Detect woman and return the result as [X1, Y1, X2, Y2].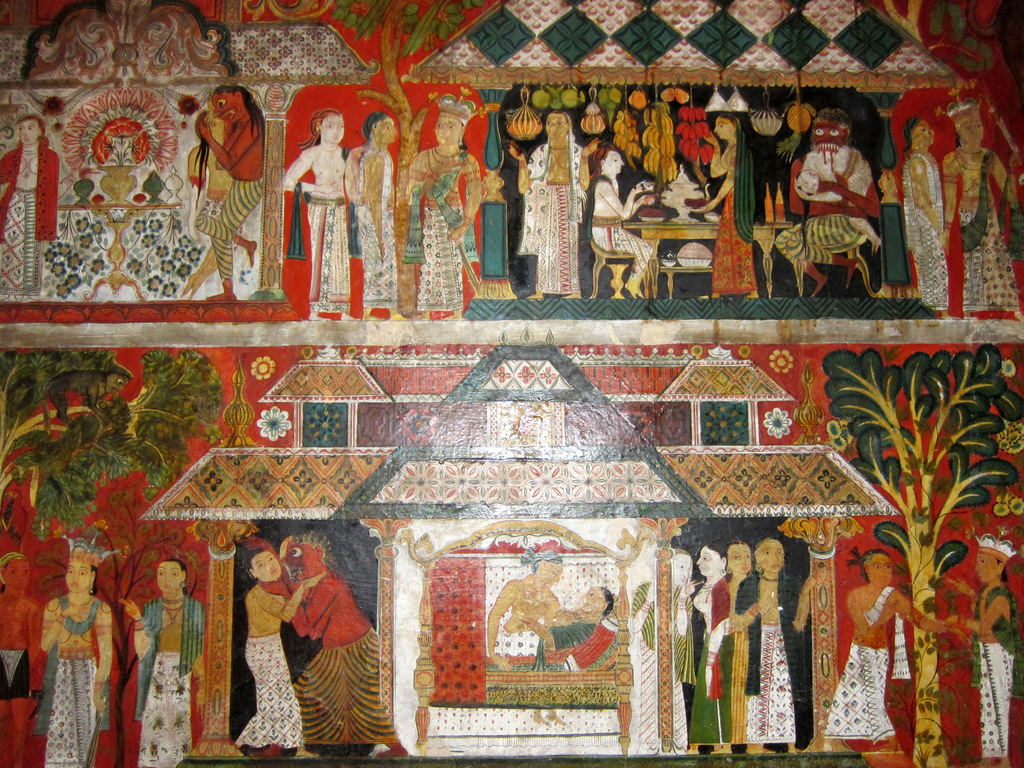
[689, 540, 739, 753].
